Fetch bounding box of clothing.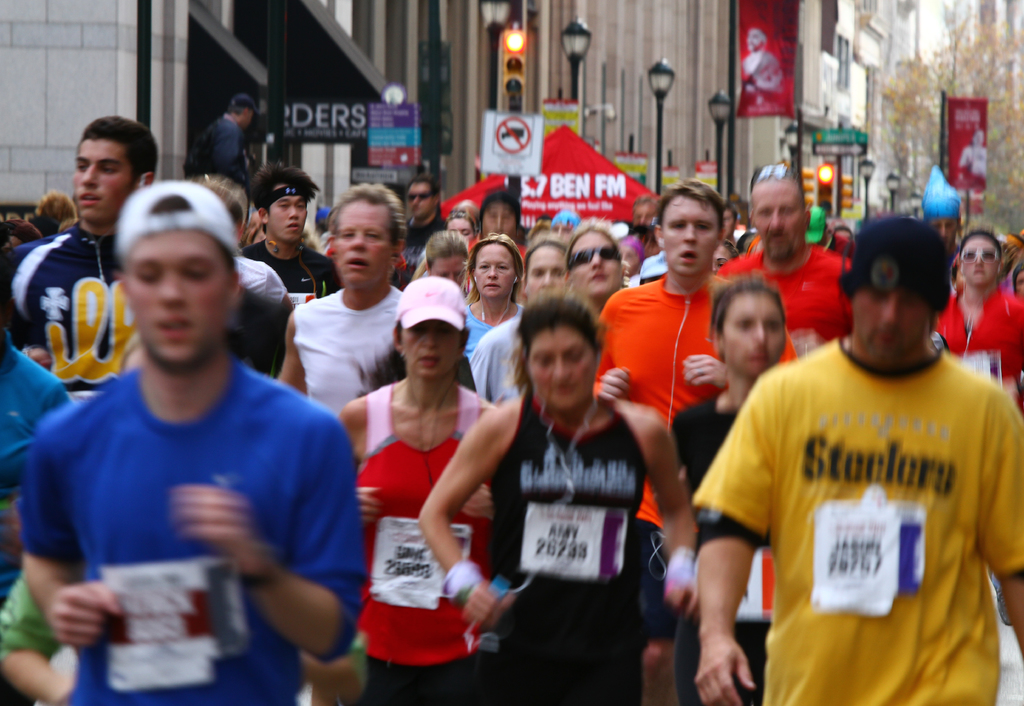
Bbox: 716/246/857/360.
